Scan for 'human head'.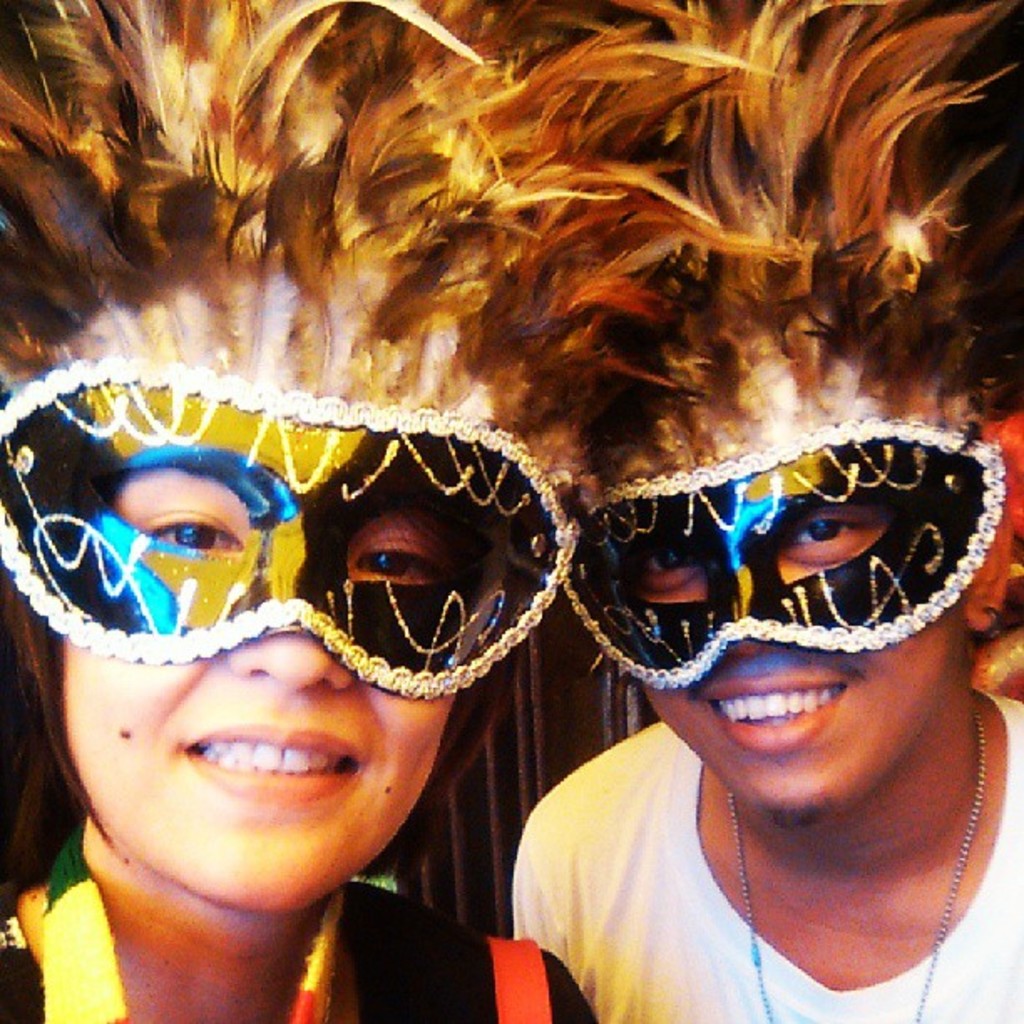
Scan result: [525,348,1023,858].
